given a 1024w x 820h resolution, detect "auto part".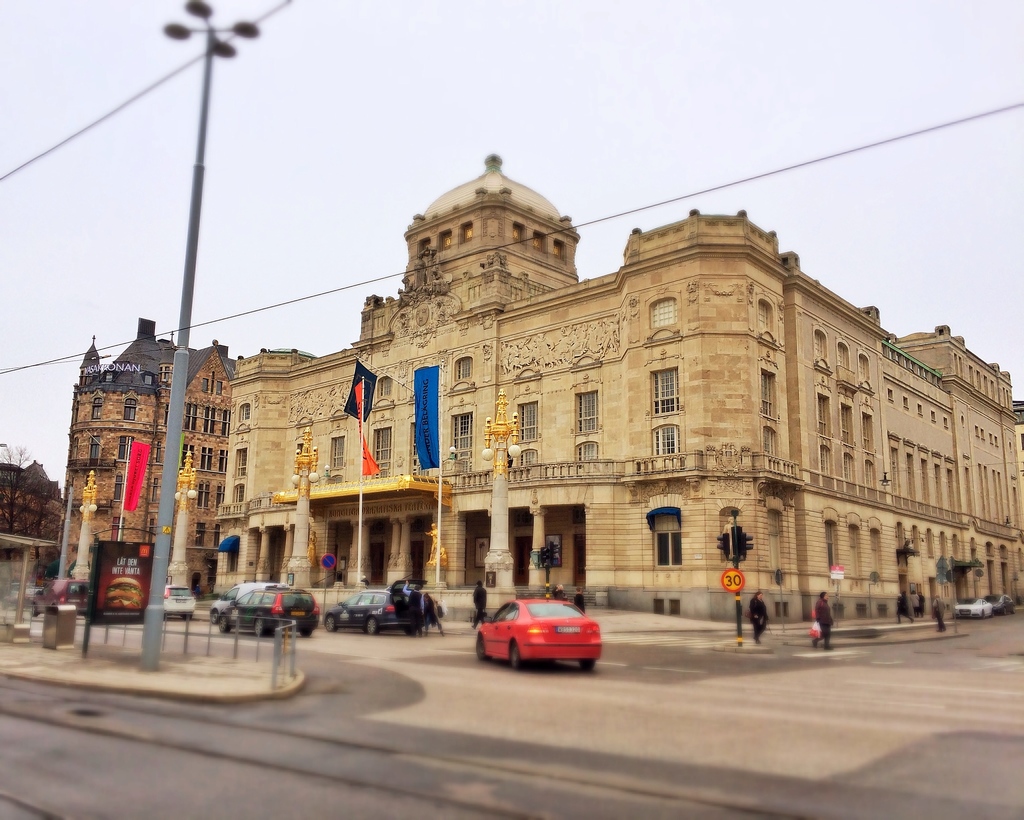
{"x1": 225, "y1": 581, "x2": 323, "y2": 650}.
